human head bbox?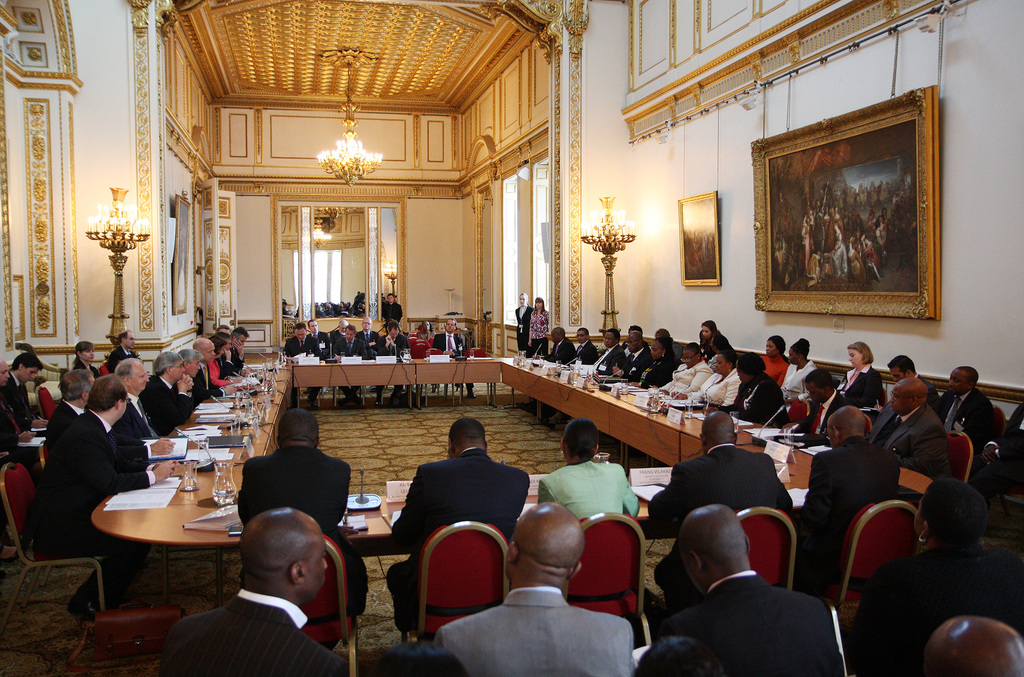
l=676, t=502, r=750, b=593
